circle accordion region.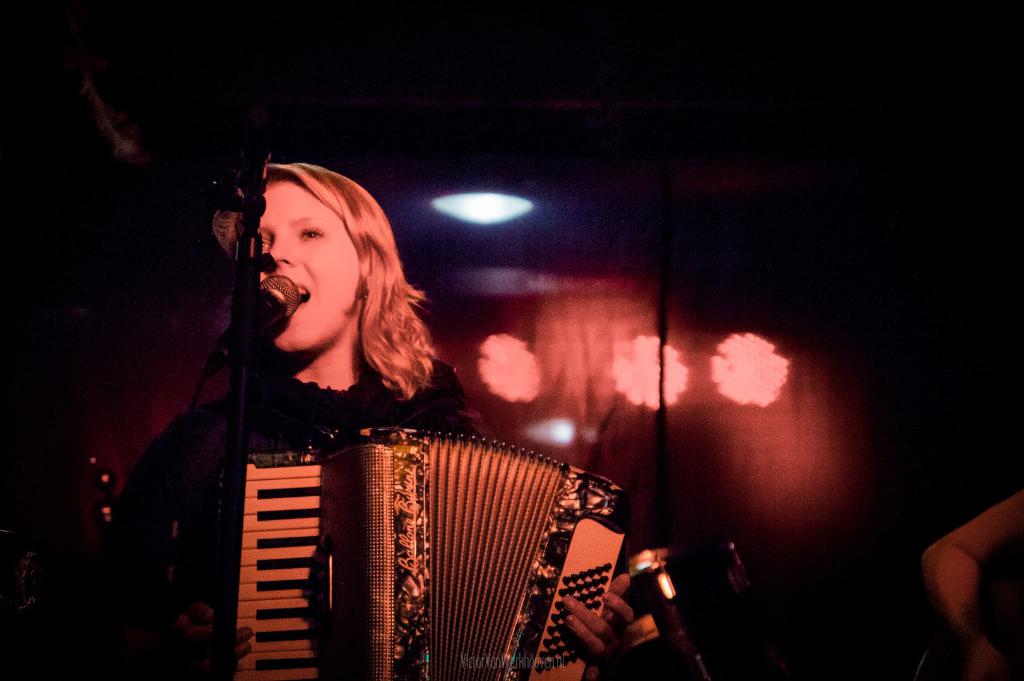
Region: [x1=224, y1=407, x2=644, y2=680].
